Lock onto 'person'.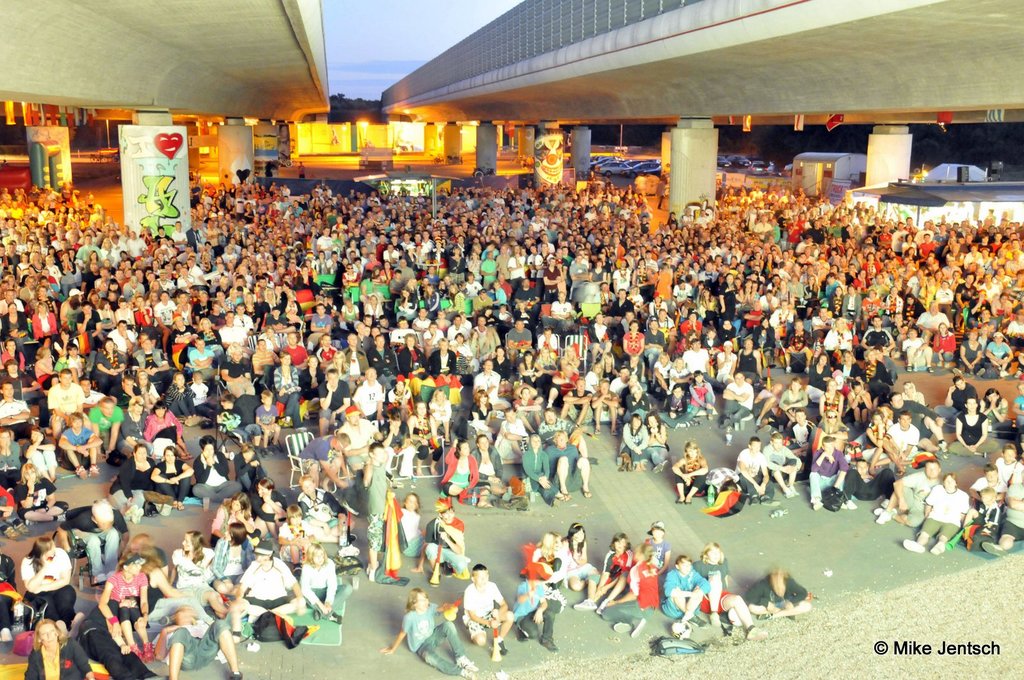
Locked: select_region(413, 308, 431, 329).
